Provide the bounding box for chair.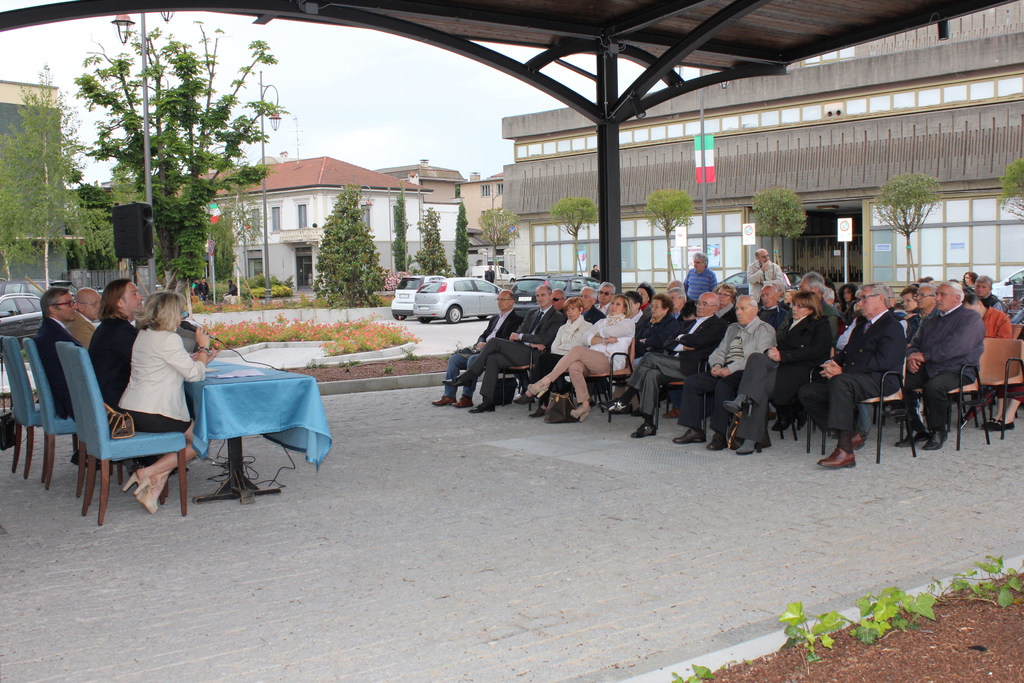
x1=588, y1=338, x2=639, y2=423.
